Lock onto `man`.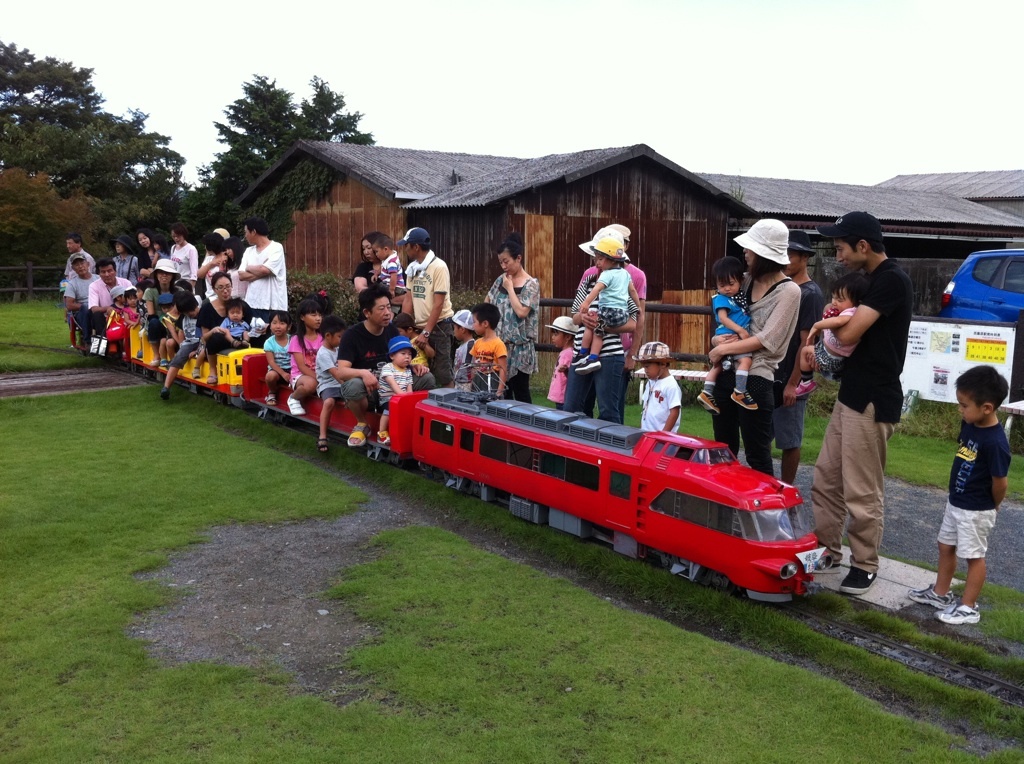
Locked: 402:229:455:385.
